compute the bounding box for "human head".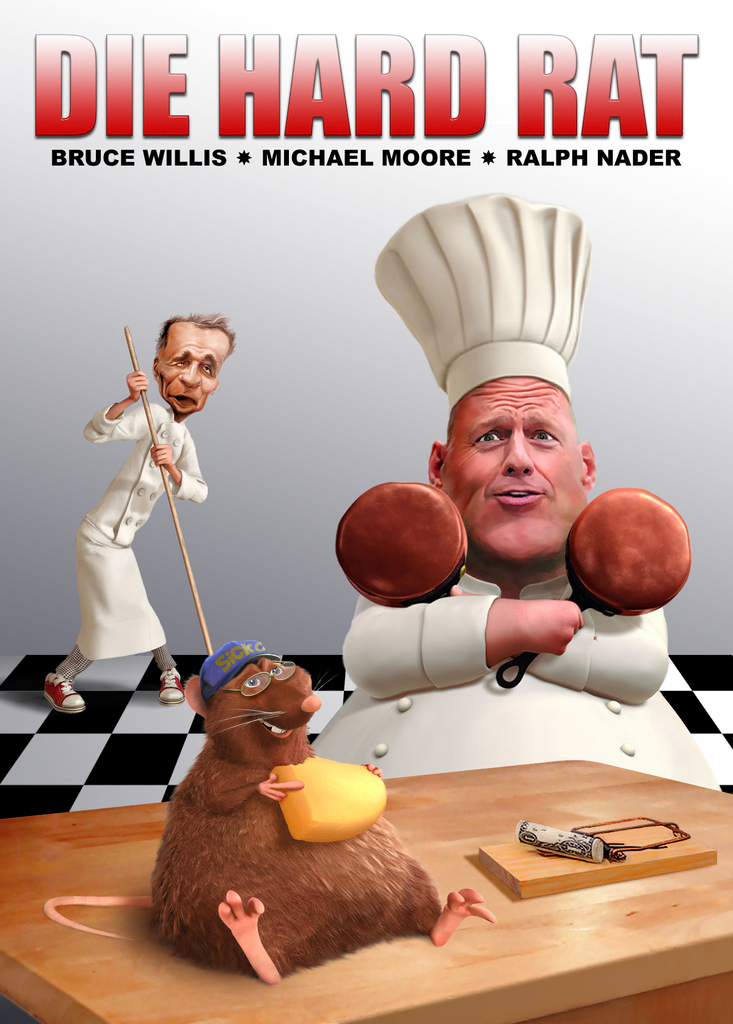
detection(145, 308, 240, 420).
